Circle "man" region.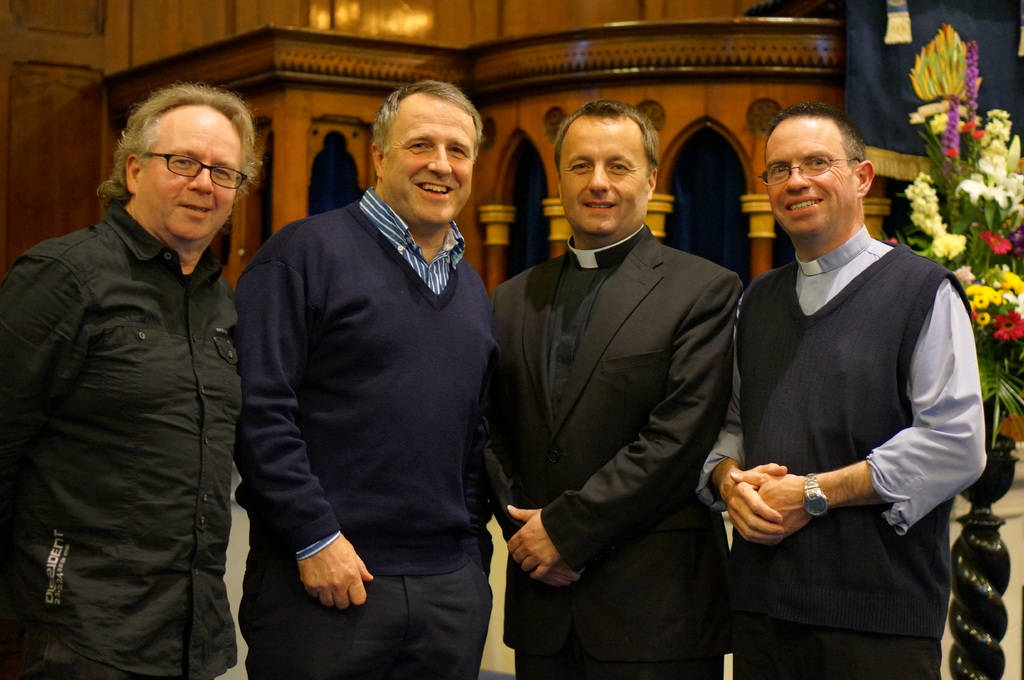
Region: x1=0, y1=82, x2=259, y2=679.
